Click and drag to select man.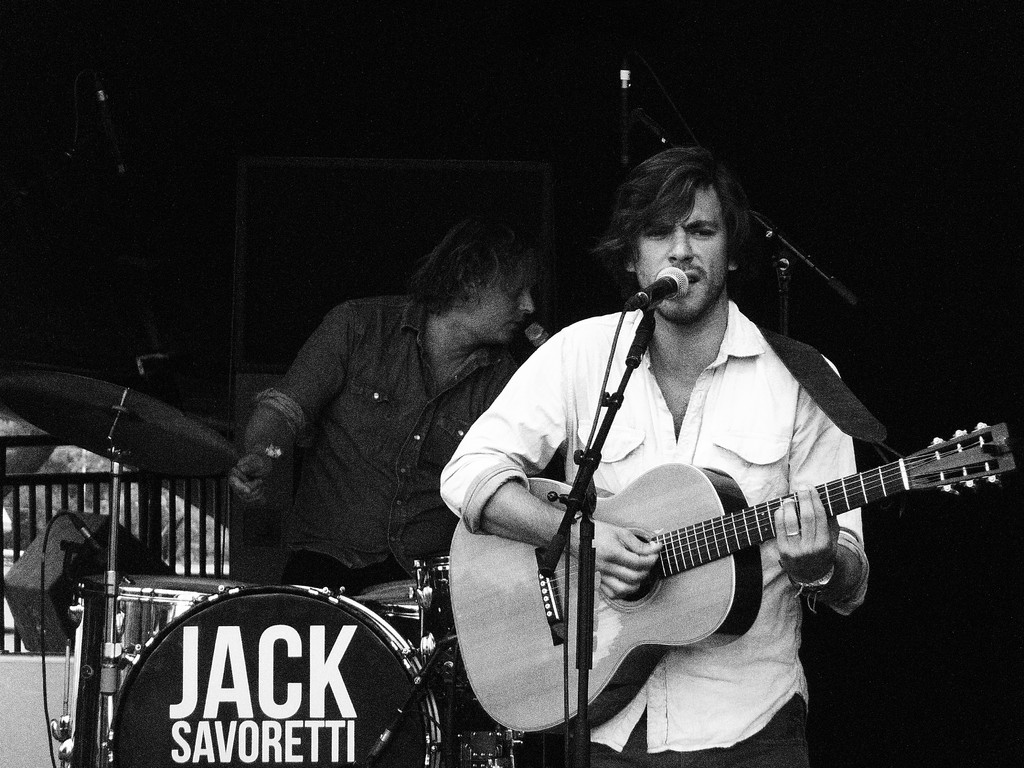
Selection: <region>435, 139, 868, 767</region>.
